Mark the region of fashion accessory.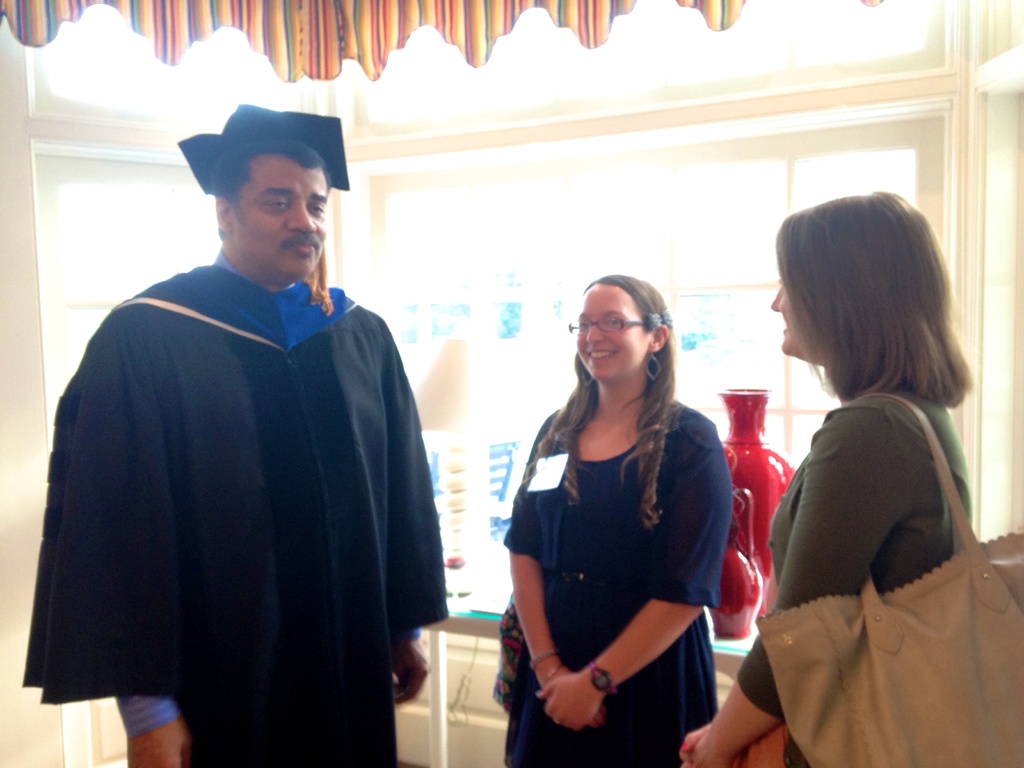
Region: <box>530,648,557,667</box>.
